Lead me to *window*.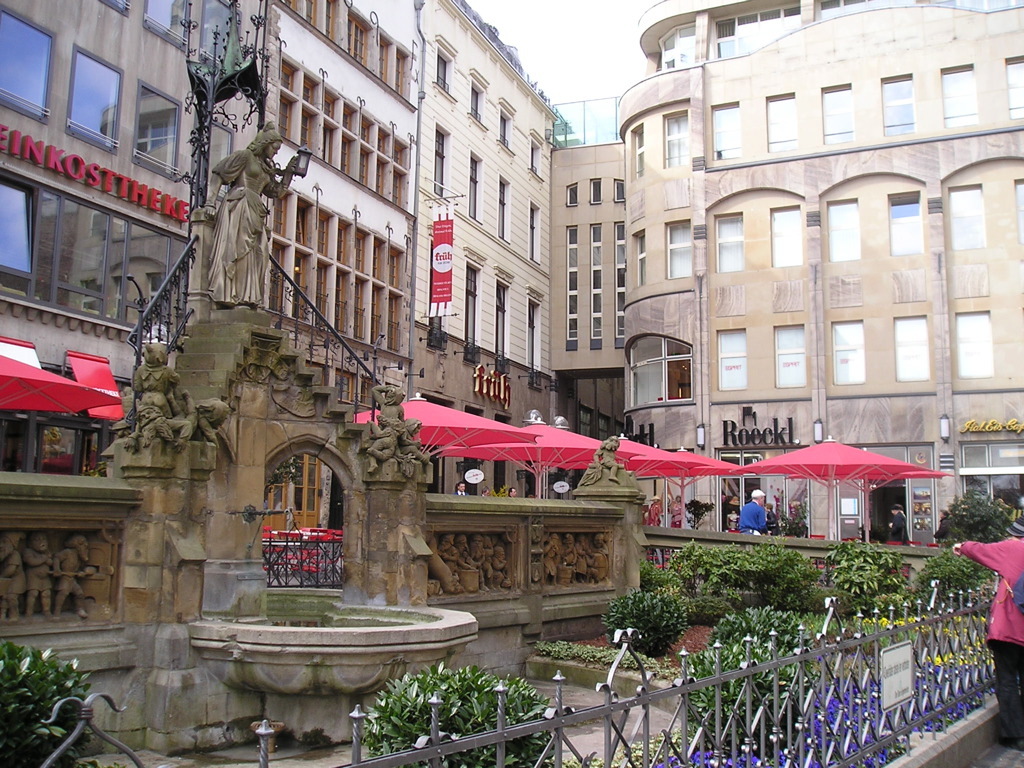
Lead to box=[636, 232, 652, 282].
